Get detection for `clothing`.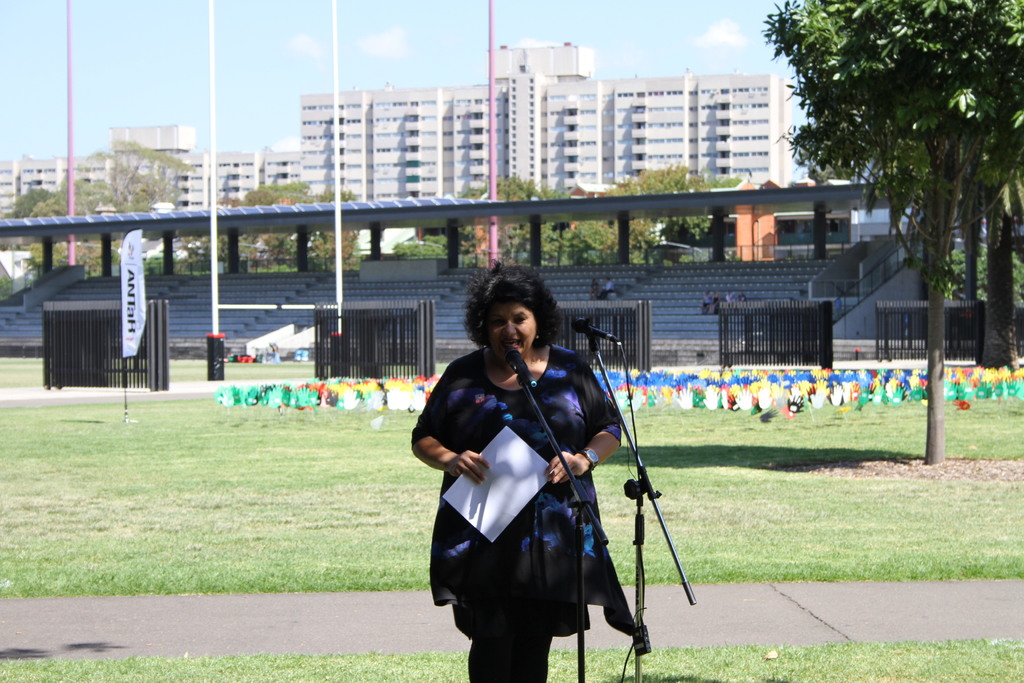
Detection: bbox=[725, 291, 735, 302].
